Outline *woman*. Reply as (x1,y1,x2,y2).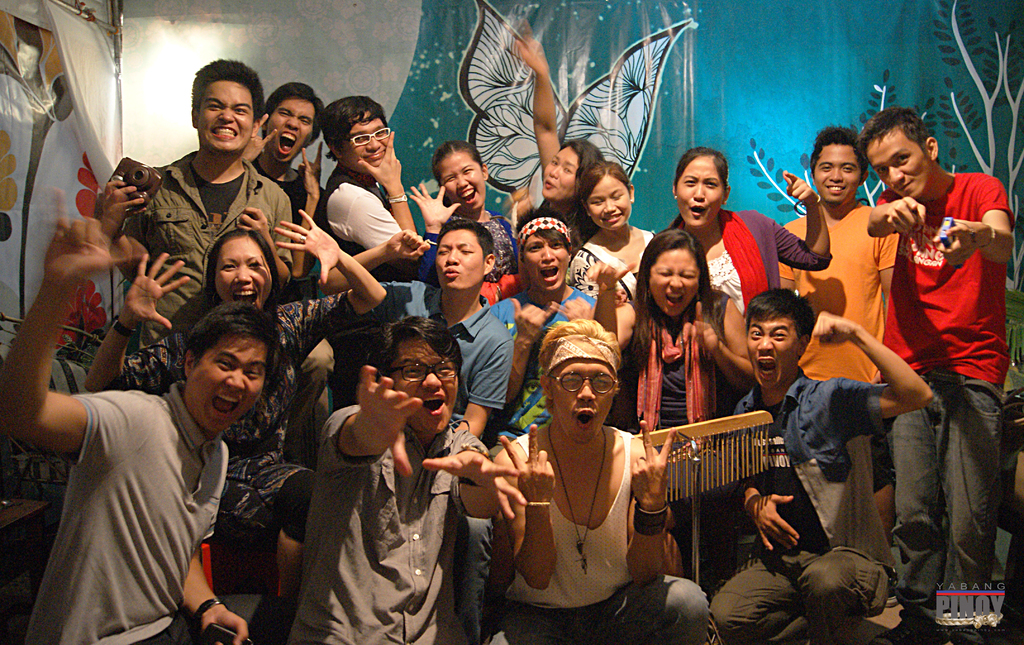
(649,138,839,337).
